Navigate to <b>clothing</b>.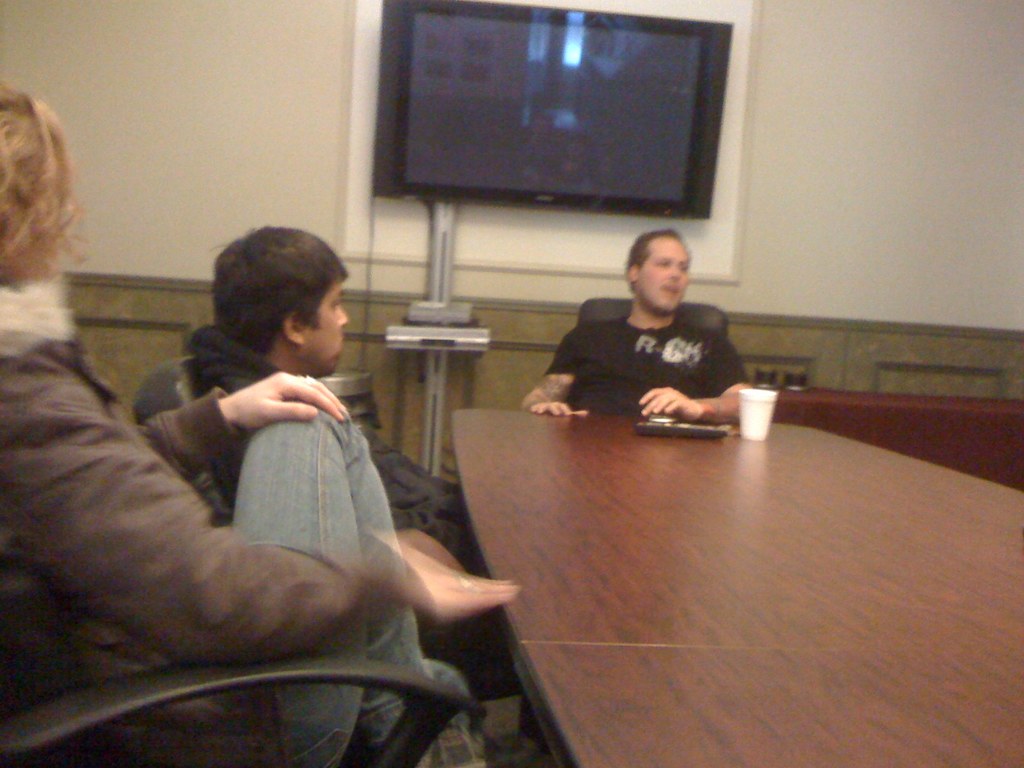
Navigation target: x1=188, y1=325, x2=509, y2=668.
